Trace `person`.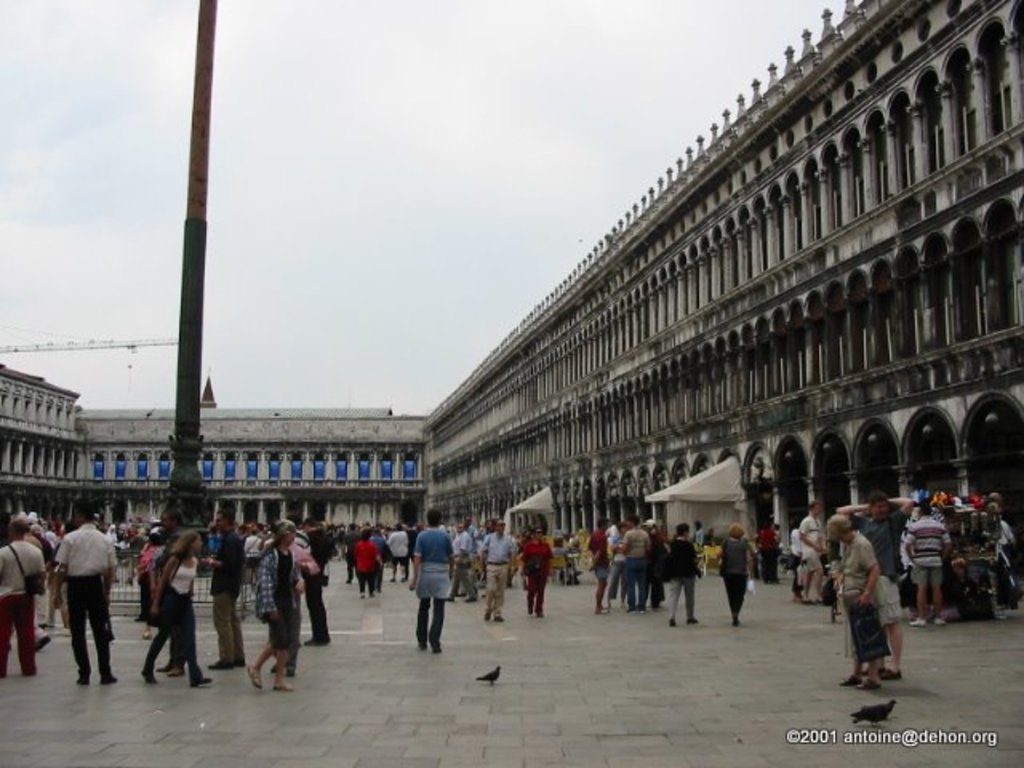
Traced to box(587, 515, 611, 614).
